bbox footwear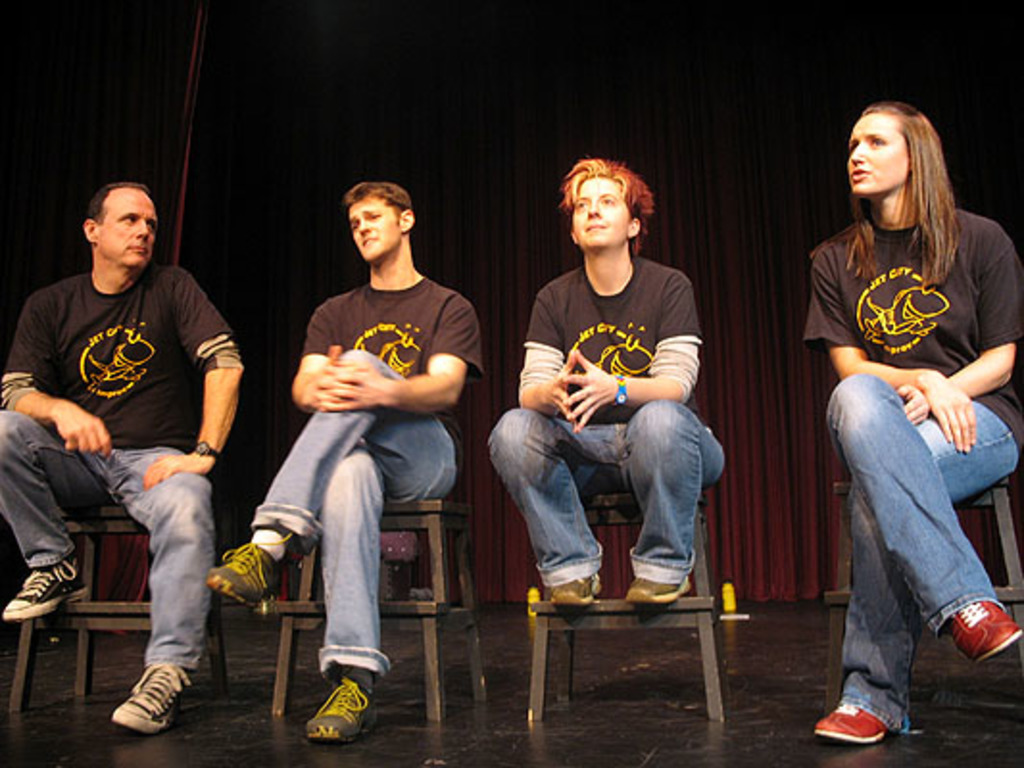
Rect(621, 572, 697, 609)
